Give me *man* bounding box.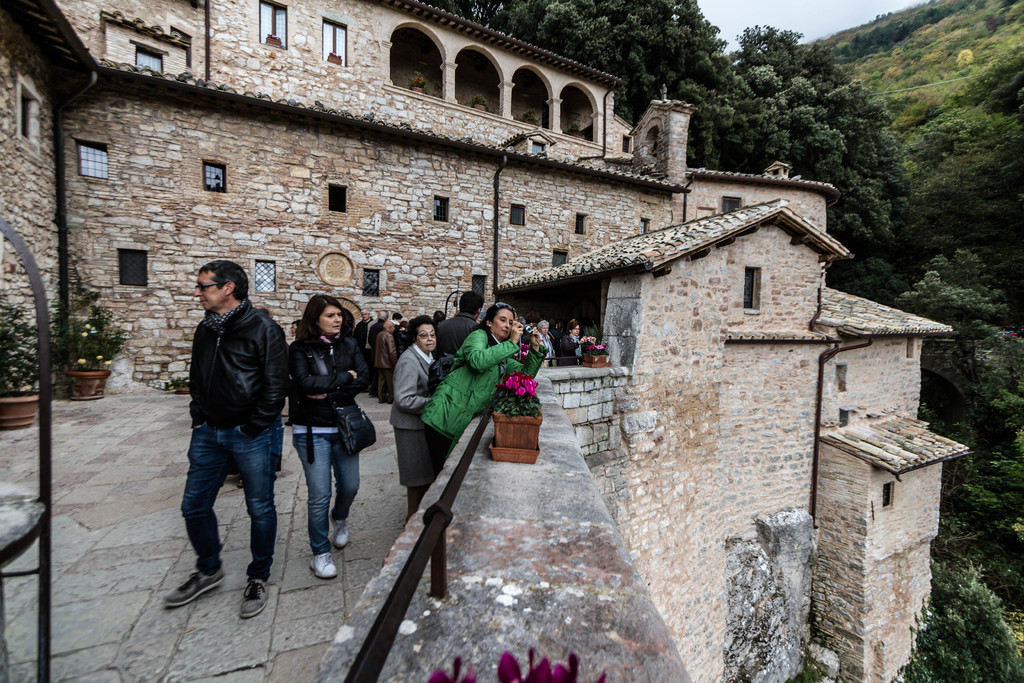
crop(353, 309, 404, 403).
